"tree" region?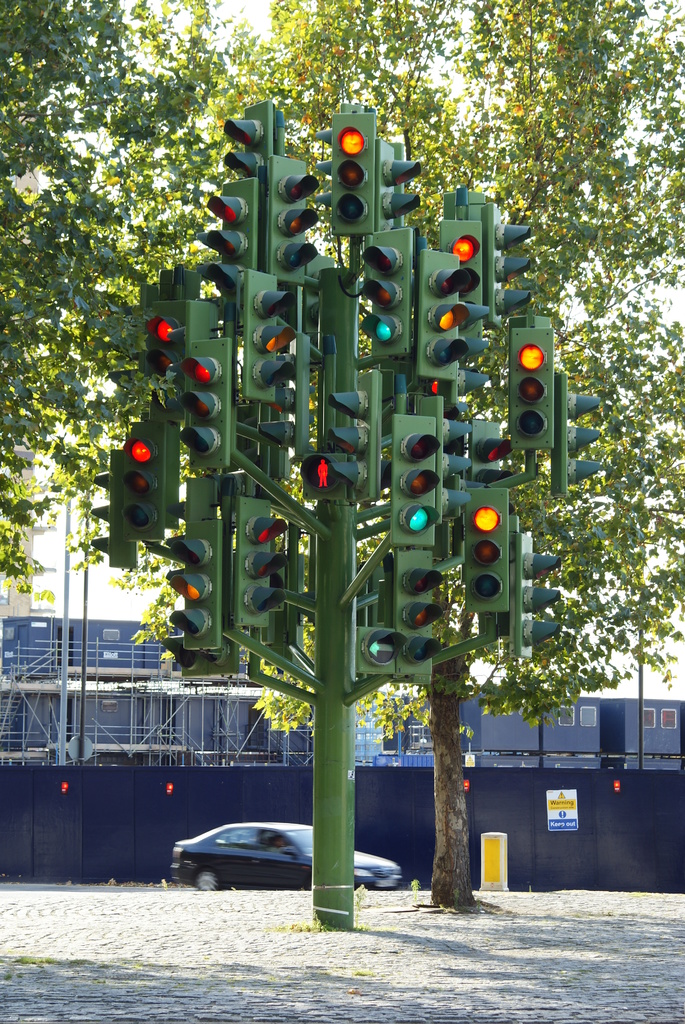
locate(291, 1, 684, 910)
